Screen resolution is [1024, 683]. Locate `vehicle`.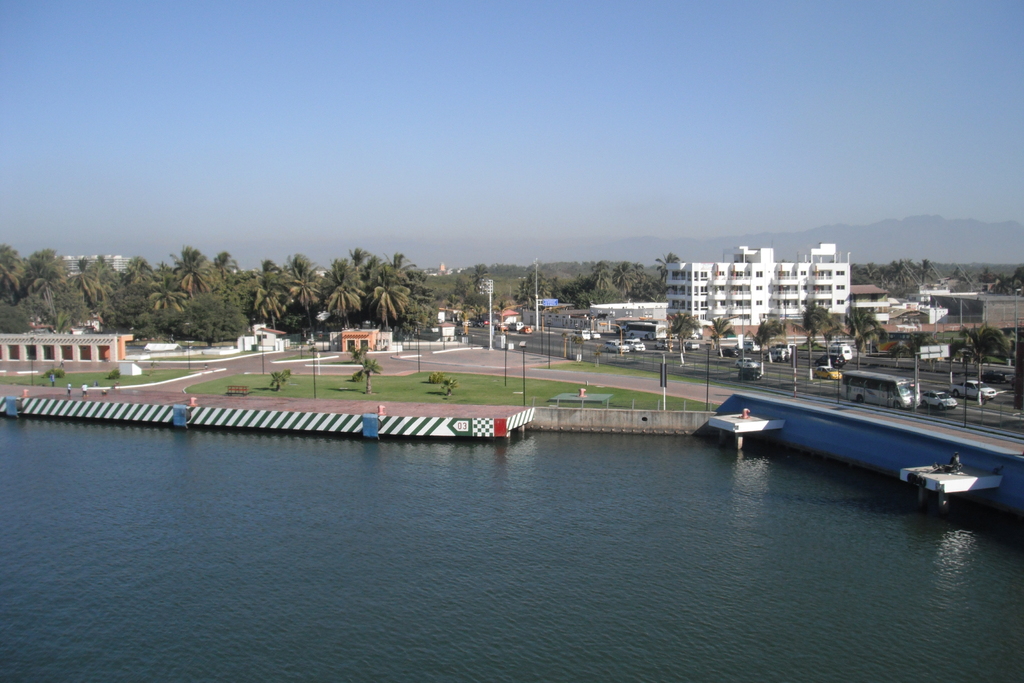
922/391/956/413.
